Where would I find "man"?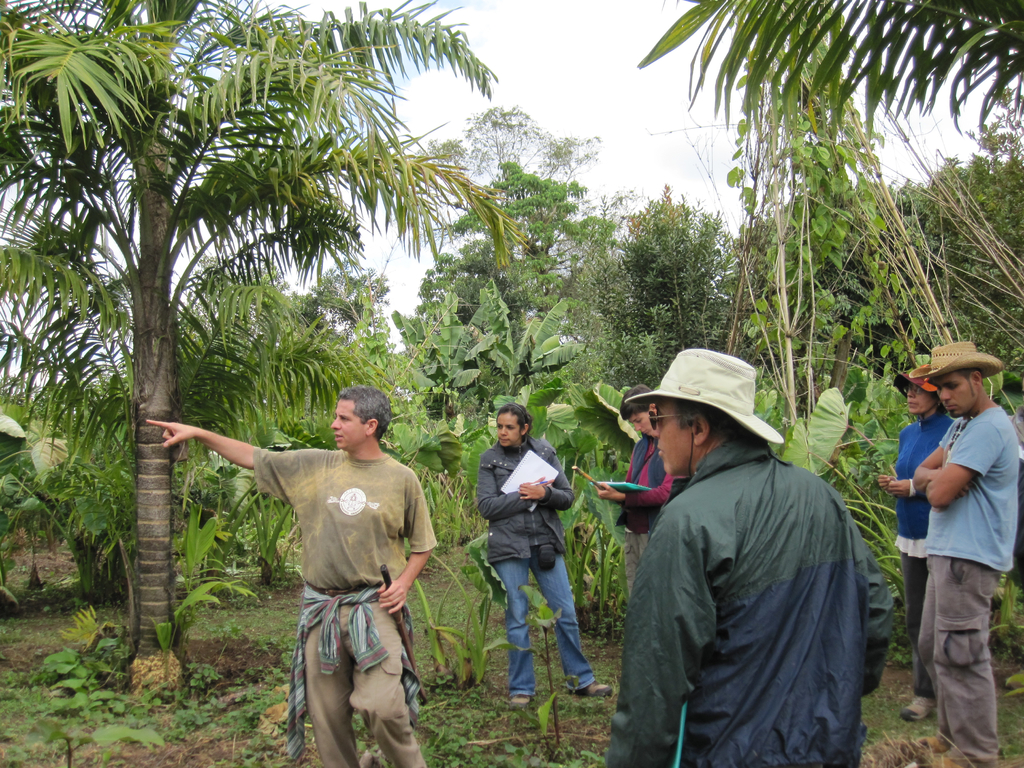
At [909,341,1022,767].
